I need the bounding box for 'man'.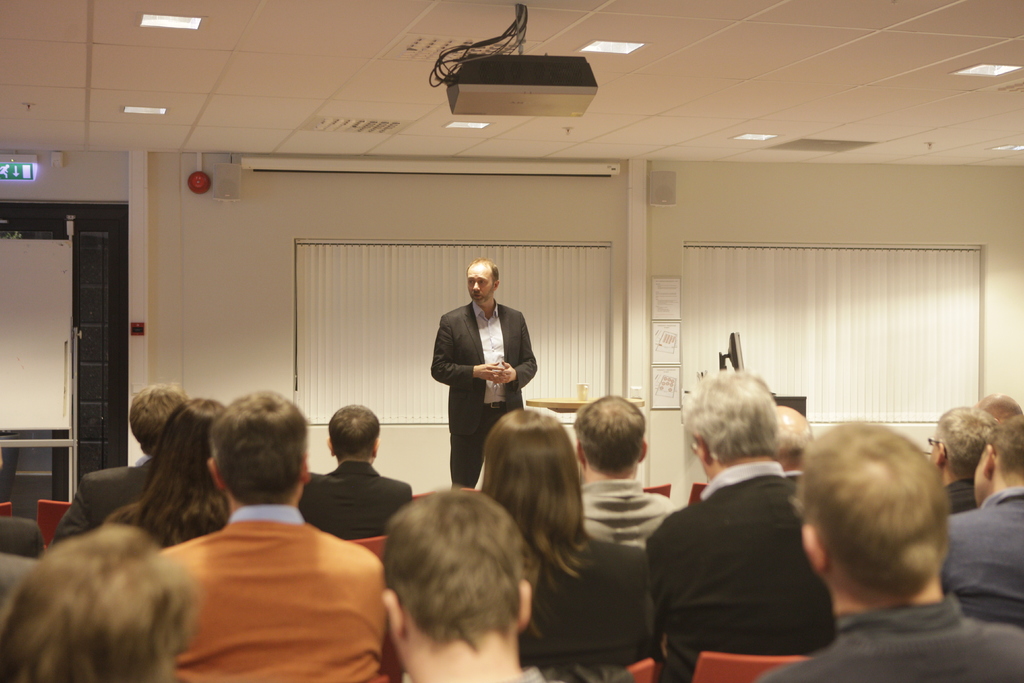
Here it is: pyautogui.locateOnScreen(644, 368, 838, 682).
